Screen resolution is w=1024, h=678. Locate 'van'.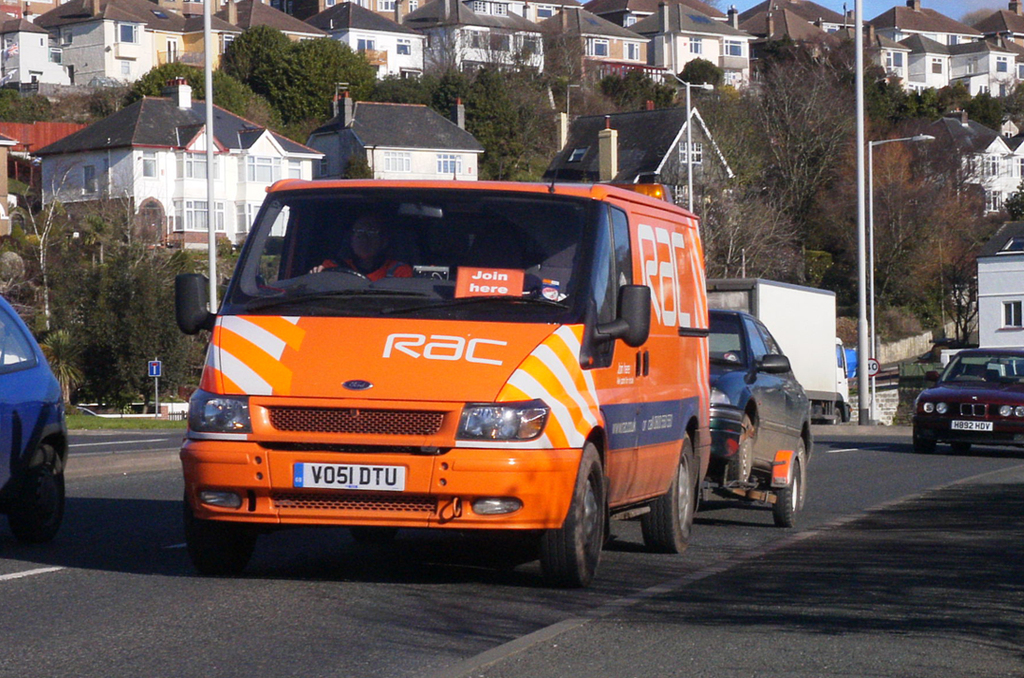
box(704, 276, 850, 424).
